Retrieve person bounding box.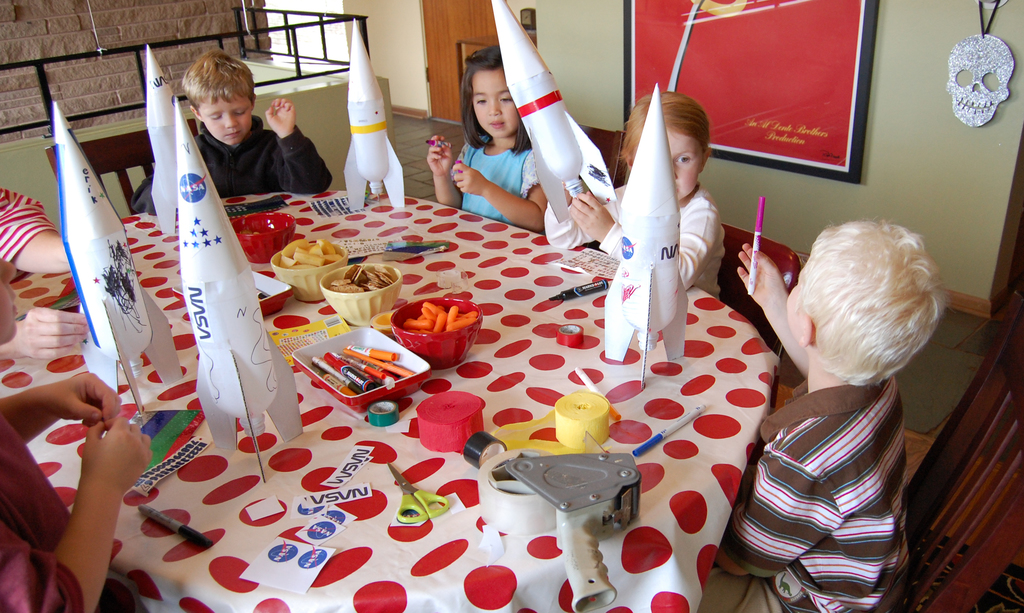
Bounding box: (x1=528, y1=92, x2=726, y2=298).
